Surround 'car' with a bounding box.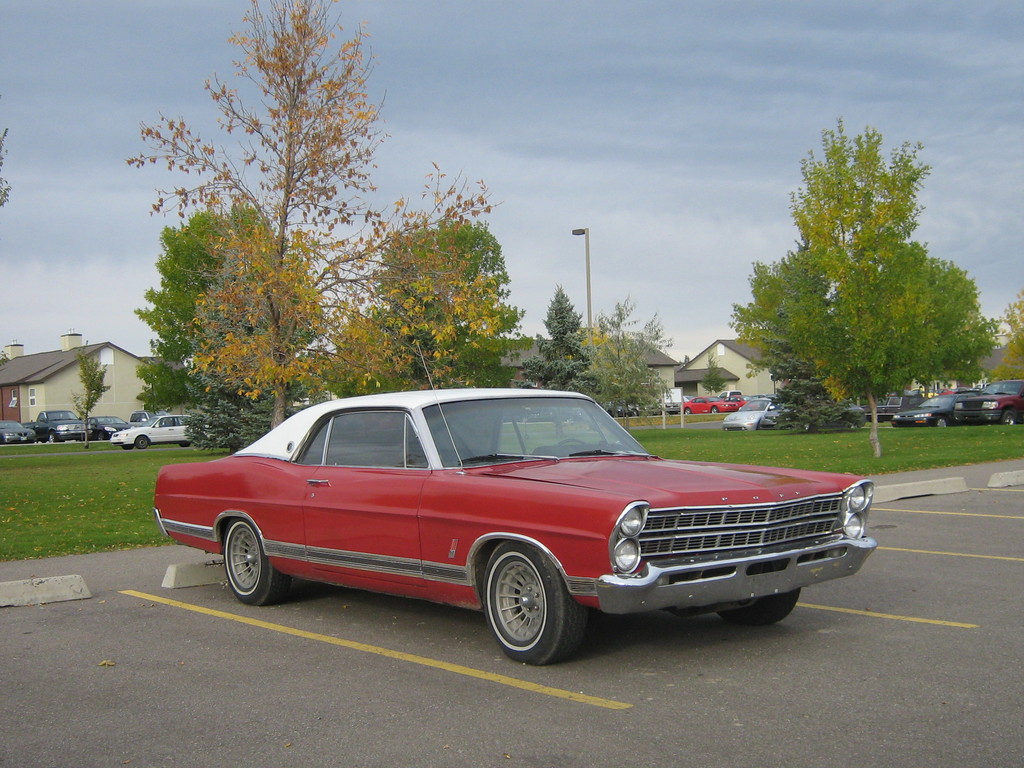
bbox=(86, 416, 129, 438).
